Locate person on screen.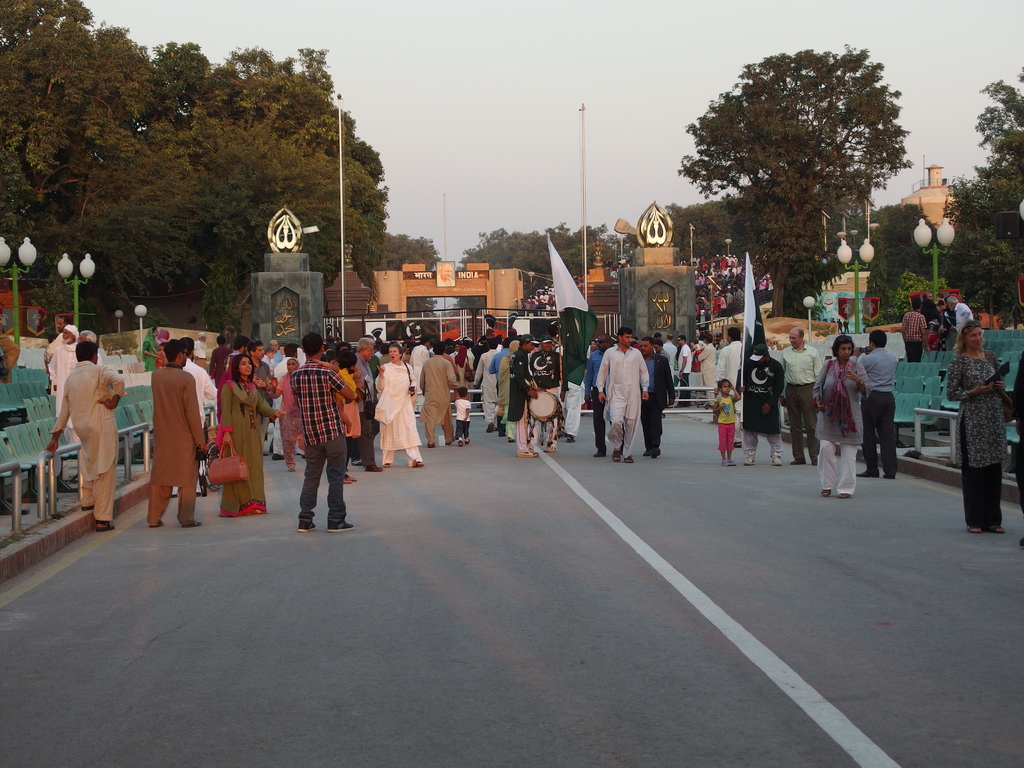
On screen at <box>779,327,824,461</box>.
